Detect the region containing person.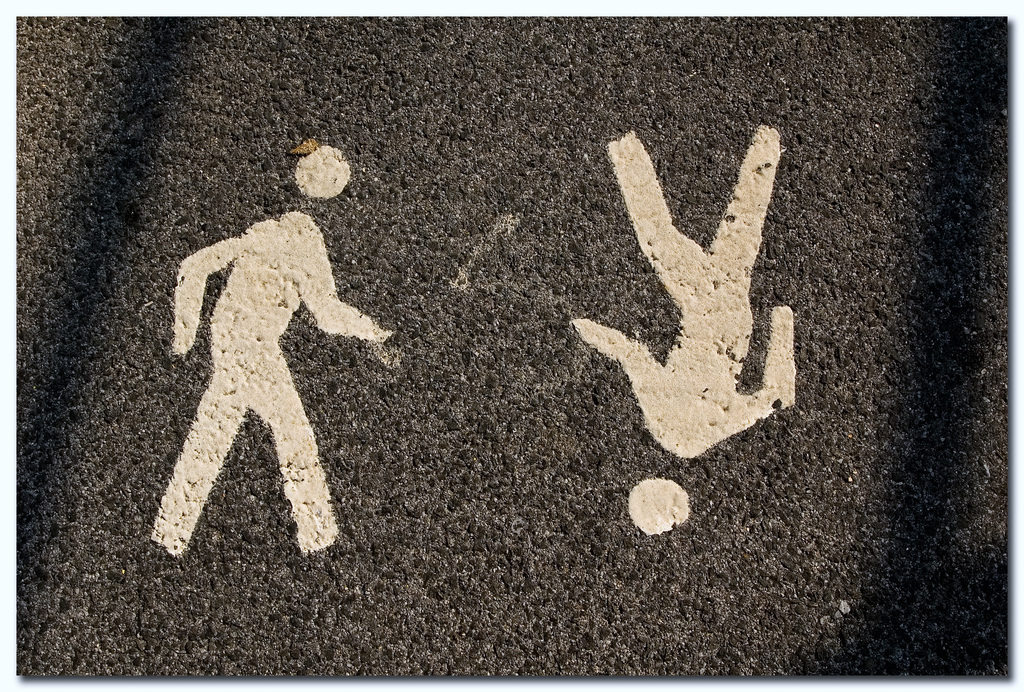
(150, 163, 374, 590).
